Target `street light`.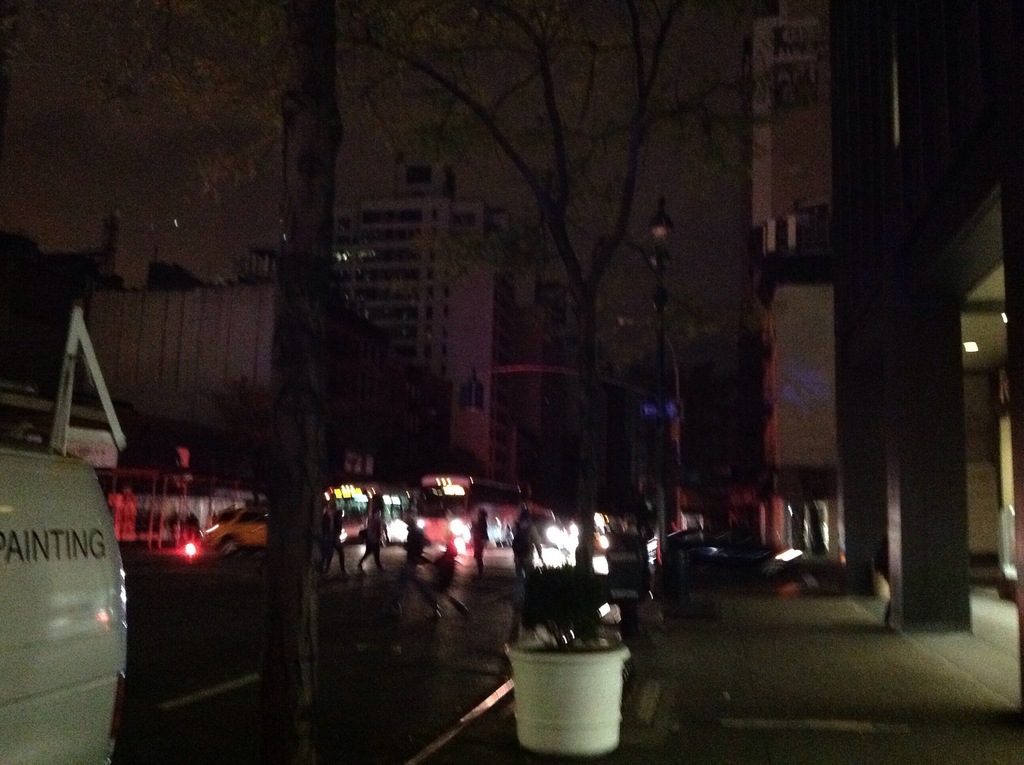
Target region: 649 200 677 623.
